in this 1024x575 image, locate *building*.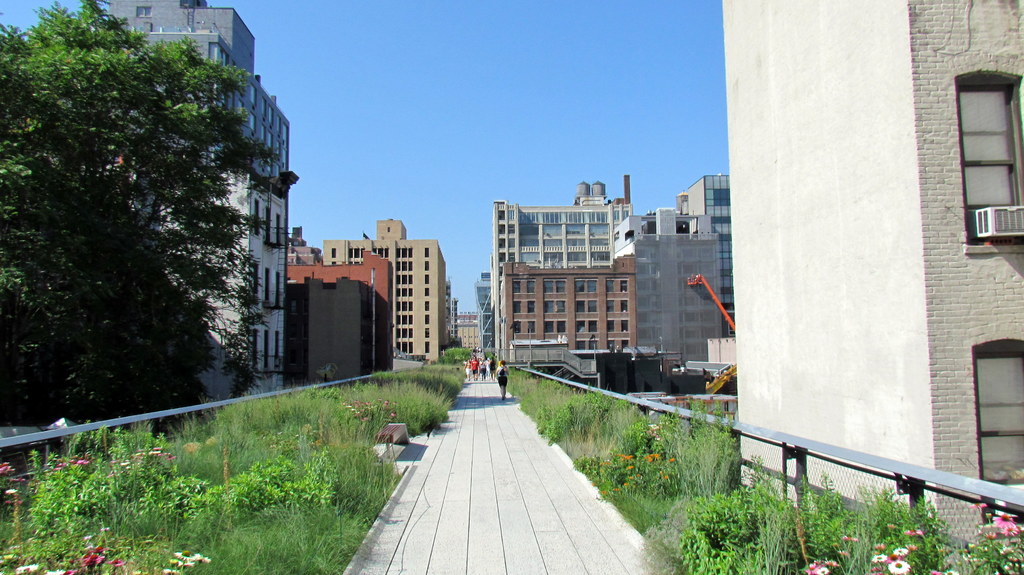
Bounding box: <box>676,176,739,338</box>.
